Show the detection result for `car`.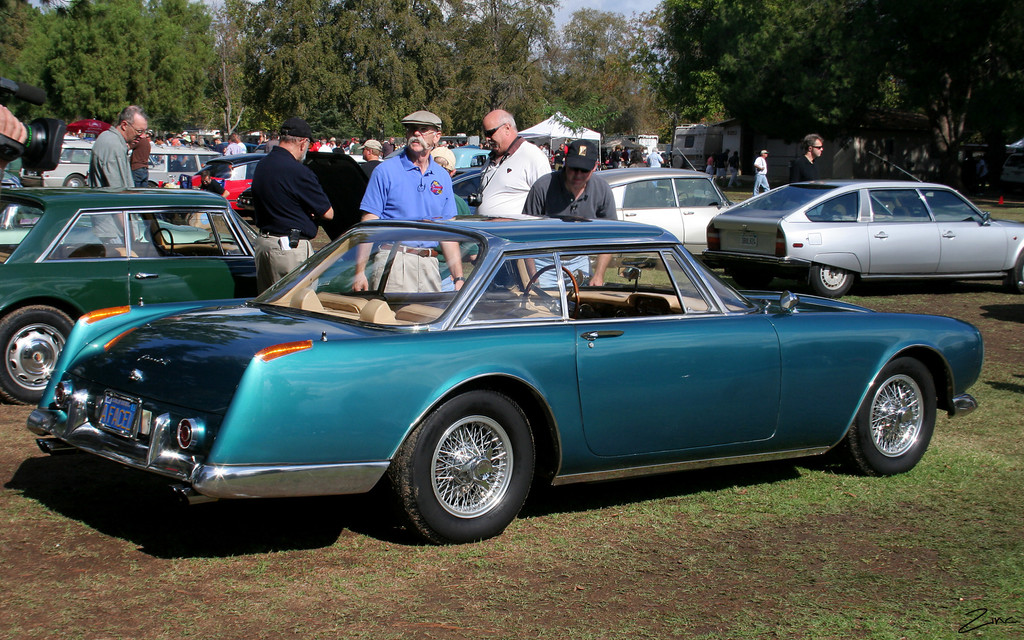
(left=577, top=169, right=726, bottom=265).
